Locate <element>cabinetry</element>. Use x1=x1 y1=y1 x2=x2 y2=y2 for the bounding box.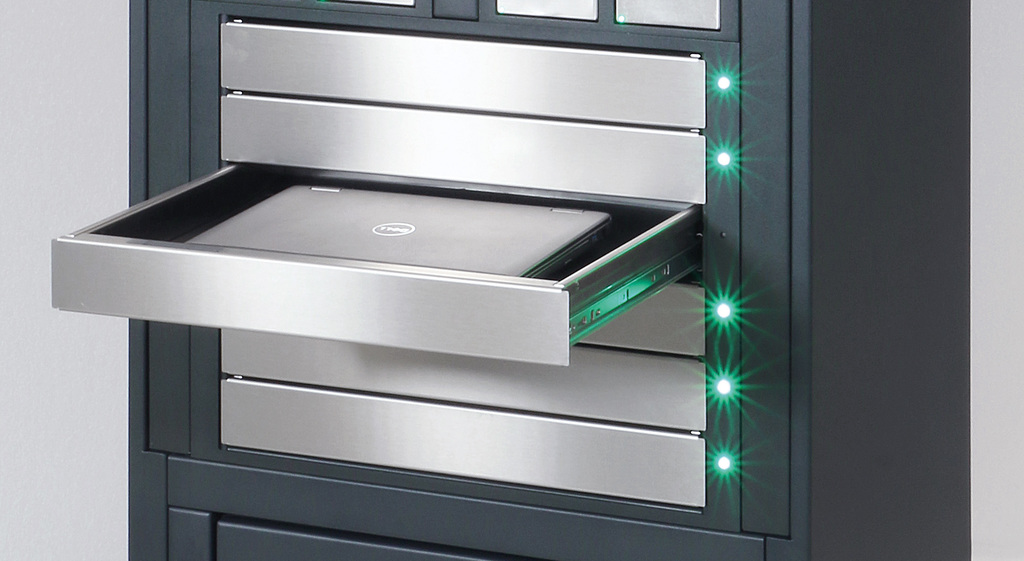
x1=48 y1=0 x2=969 y2=560.
